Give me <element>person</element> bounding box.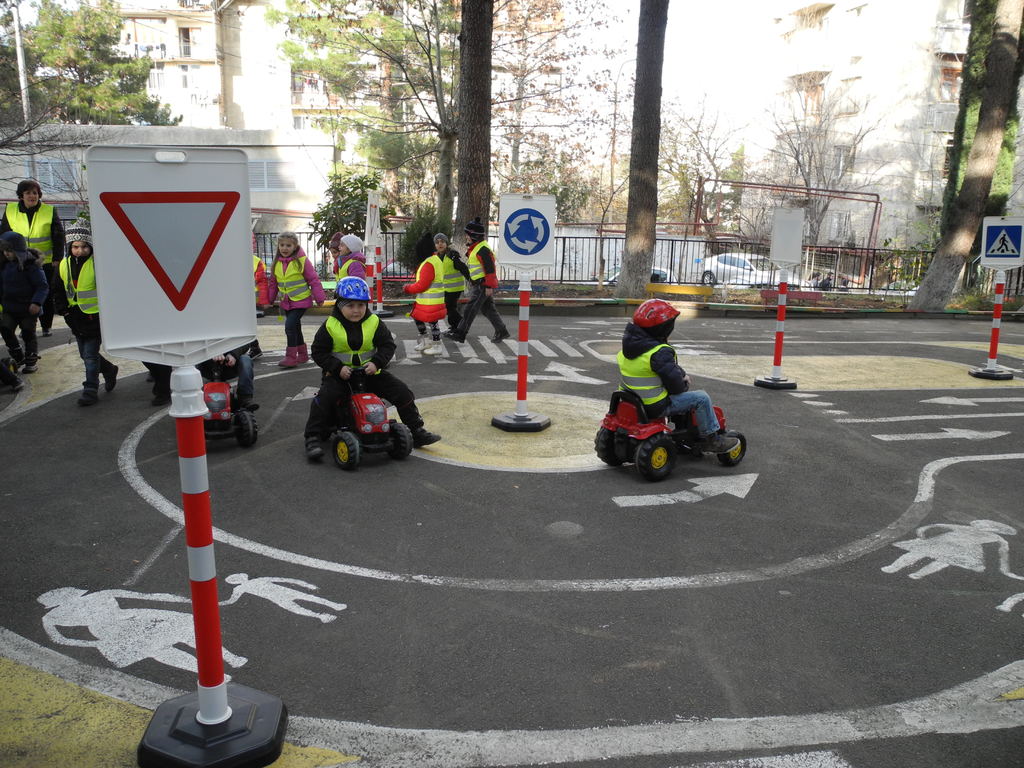
bbox(458, 221, 512, 346).
